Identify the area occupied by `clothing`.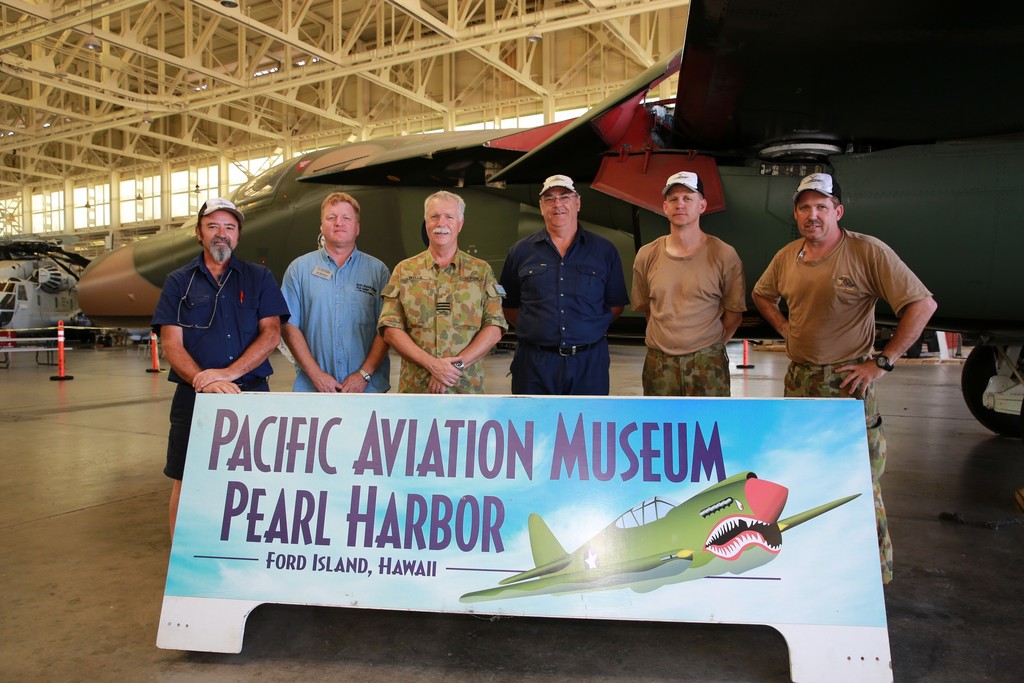
Area: locate(626, 230, 749, 394).
